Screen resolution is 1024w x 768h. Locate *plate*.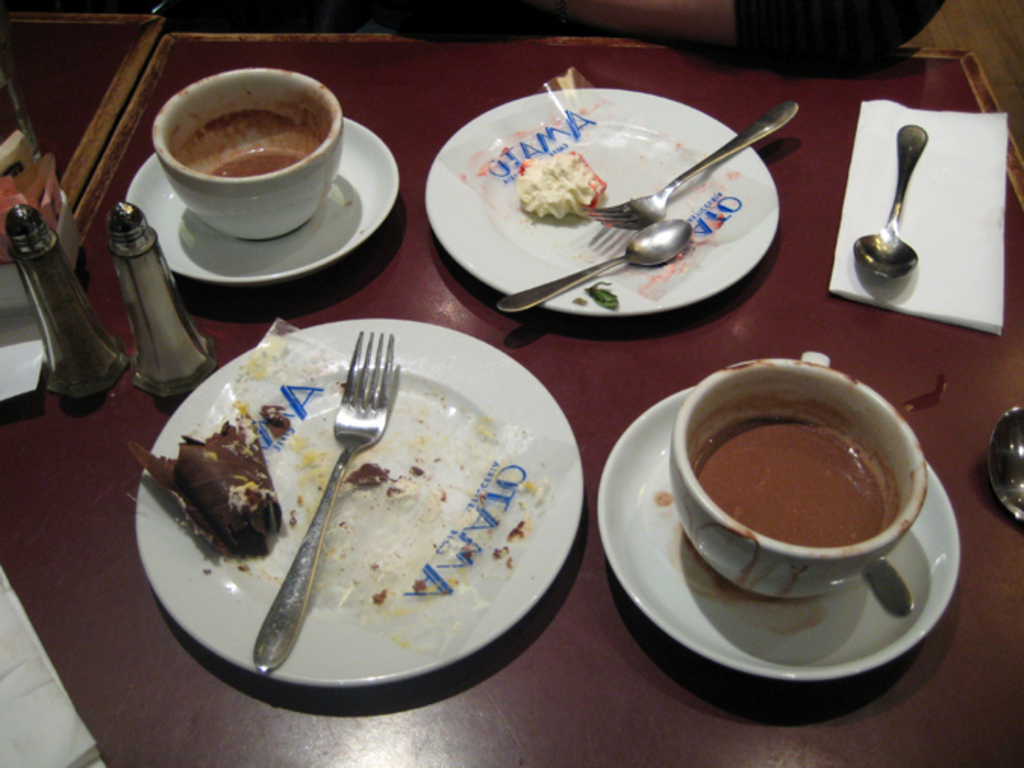
(x1=132, y1=317, x2=582, y2=683).
